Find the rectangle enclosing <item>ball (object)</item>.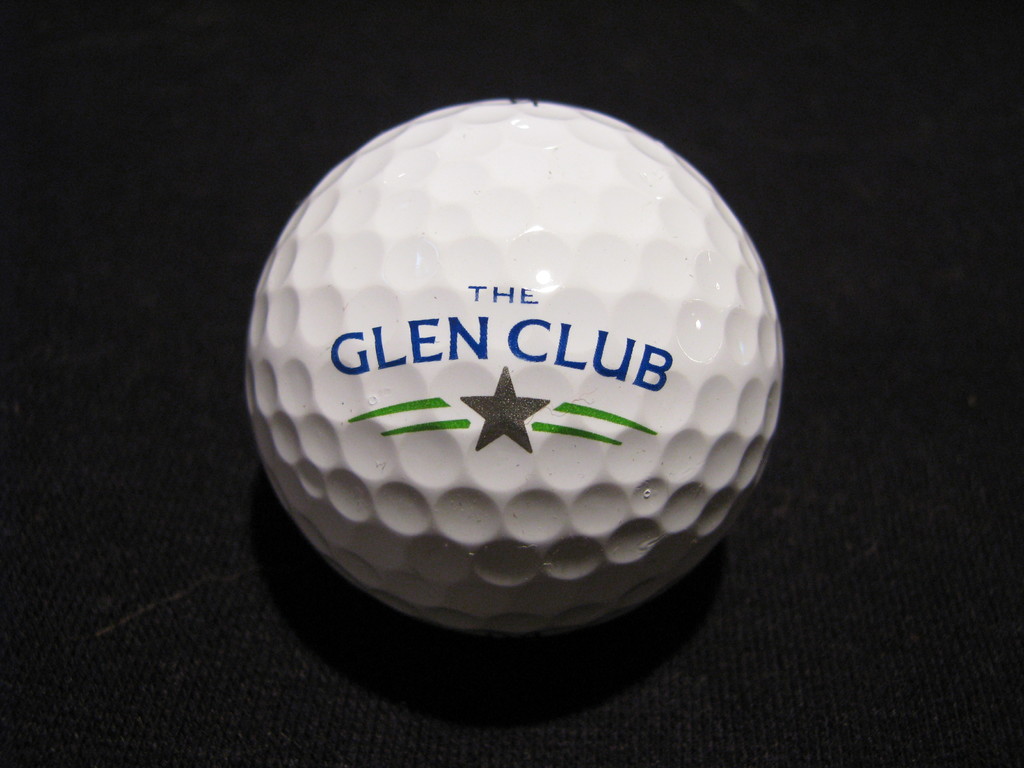
243, 95, 783, 634.
